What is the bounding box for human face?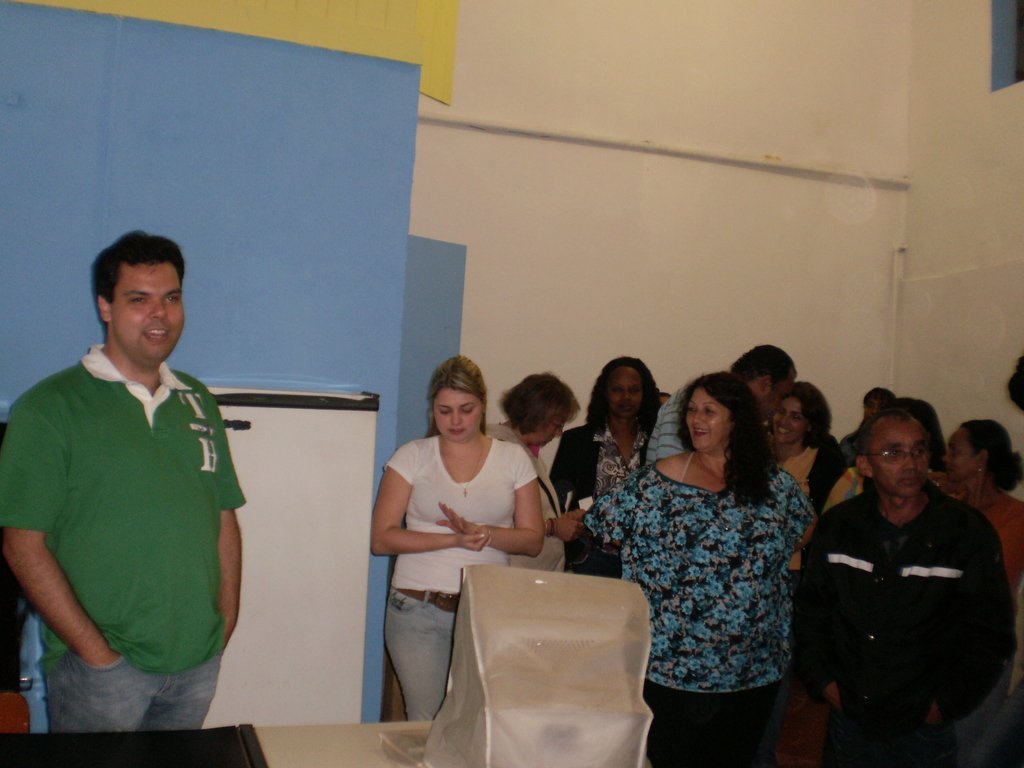
BBox(430, 383, 484, 440).
